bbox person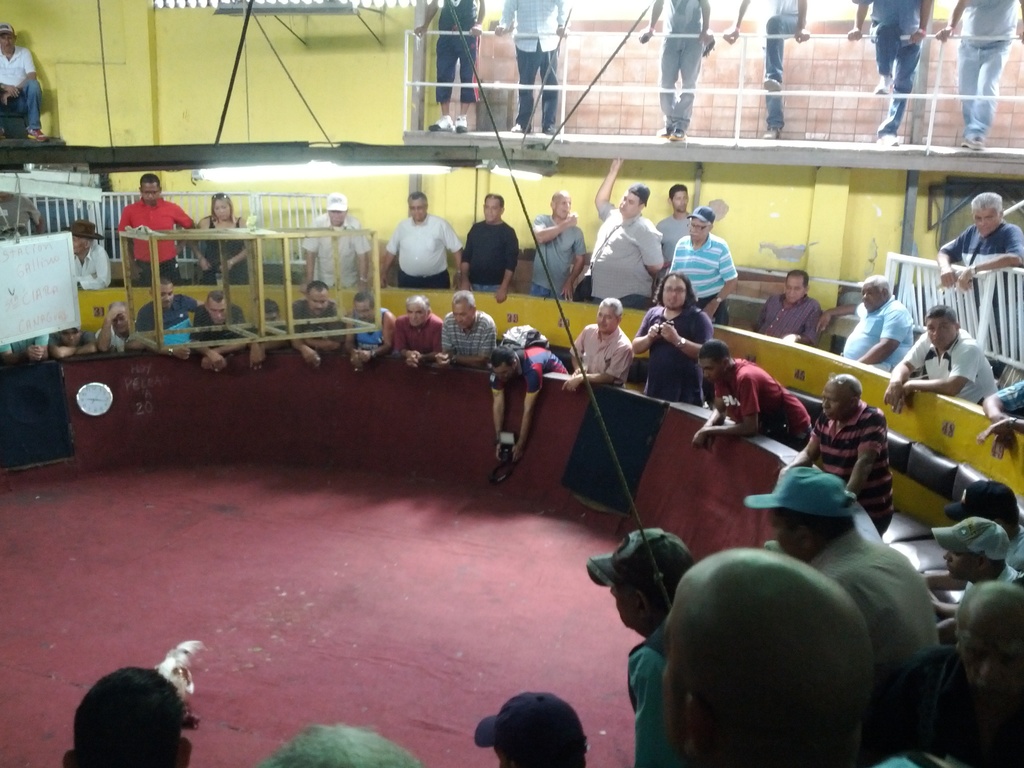
463,195,517,304
